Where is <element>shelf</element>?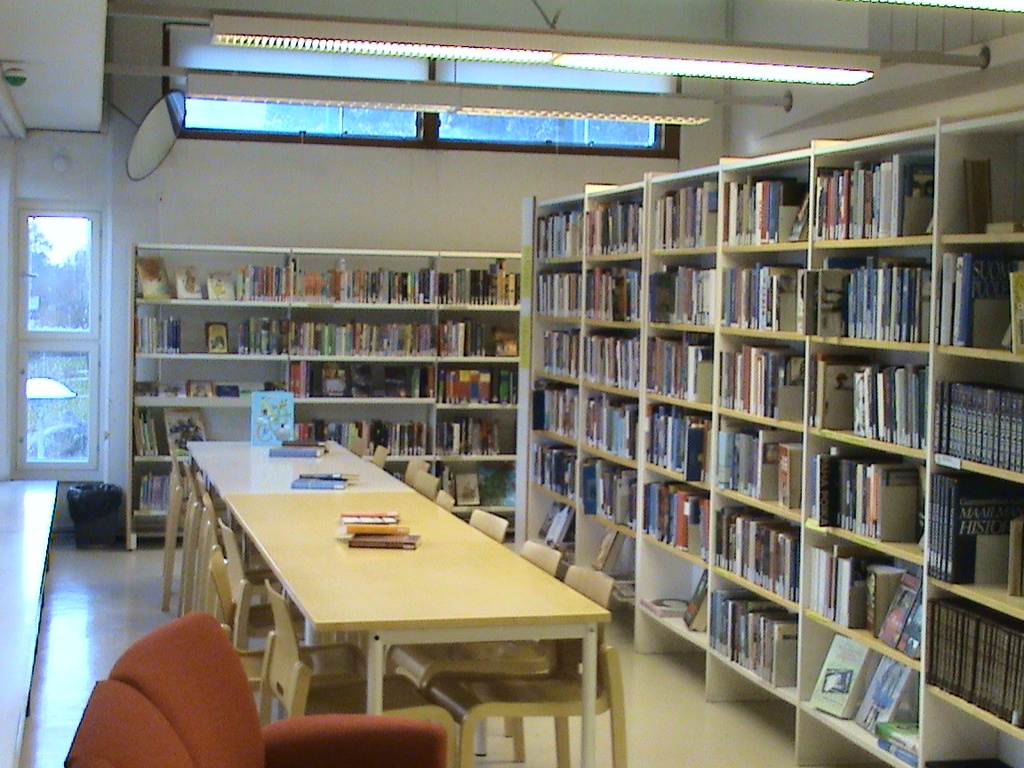
<region>637, 394, 714, 493</region>.
